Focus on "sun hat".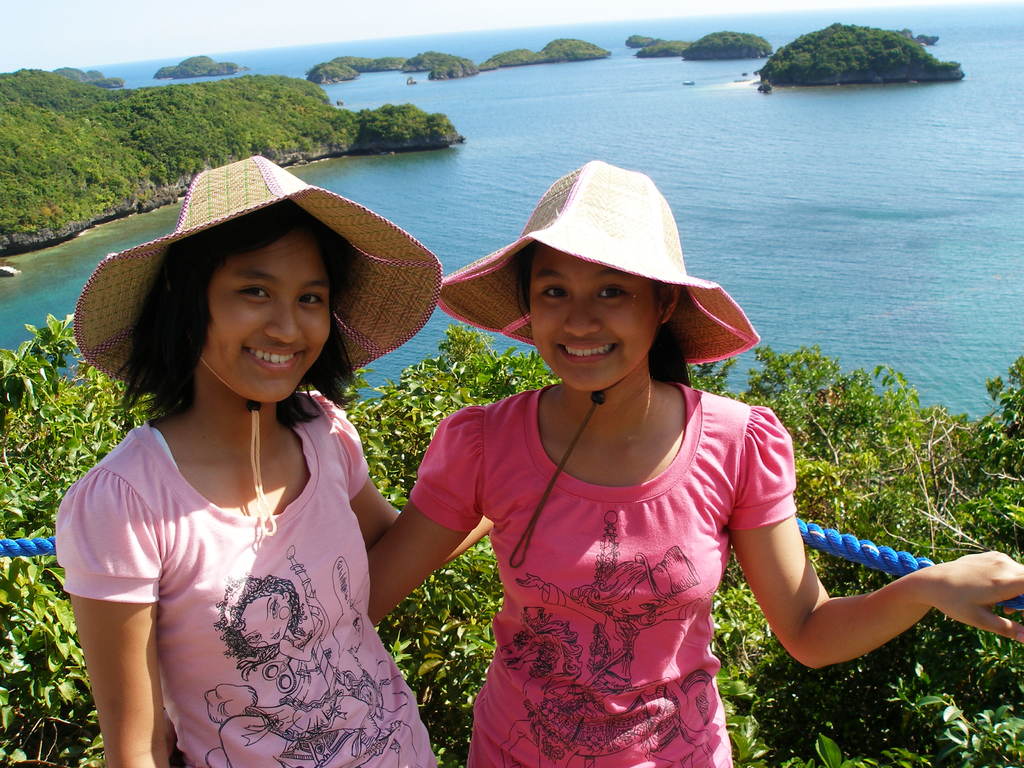
Focused at <region>429, 154, 765, 575</region>.
